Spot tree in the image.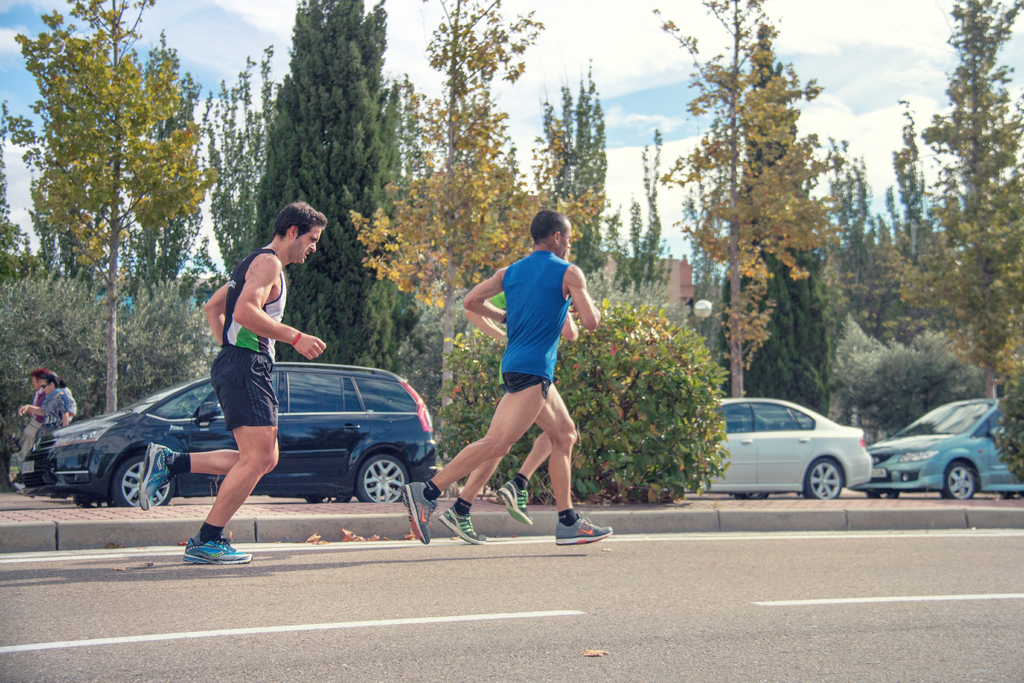
tree found at bbox(349, 0, 612, 446).
